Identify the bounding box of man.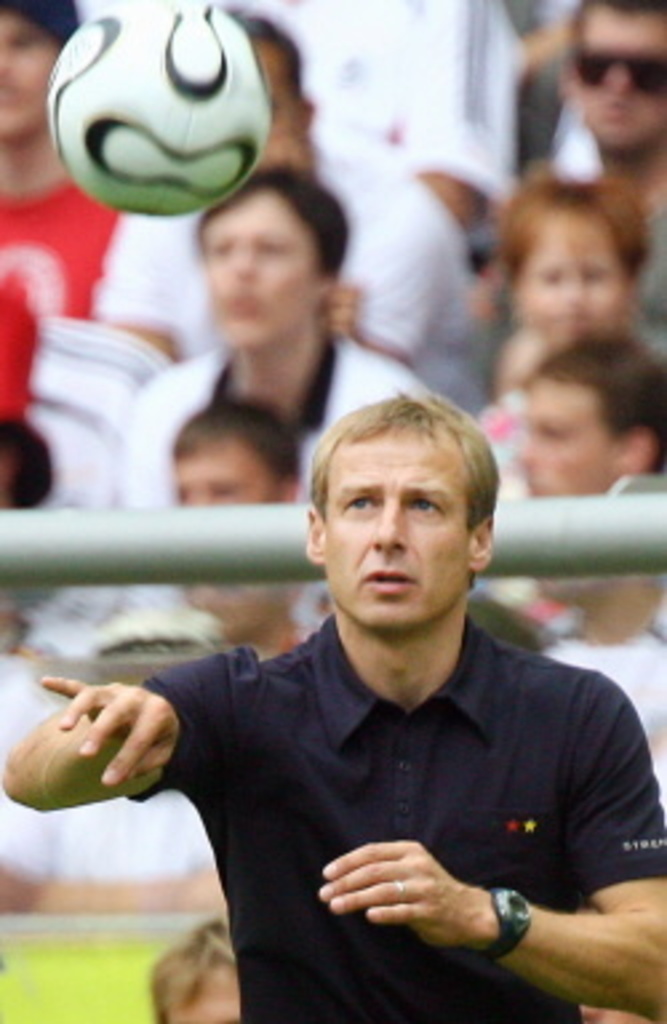
detection(0, 0, 125, 509).
